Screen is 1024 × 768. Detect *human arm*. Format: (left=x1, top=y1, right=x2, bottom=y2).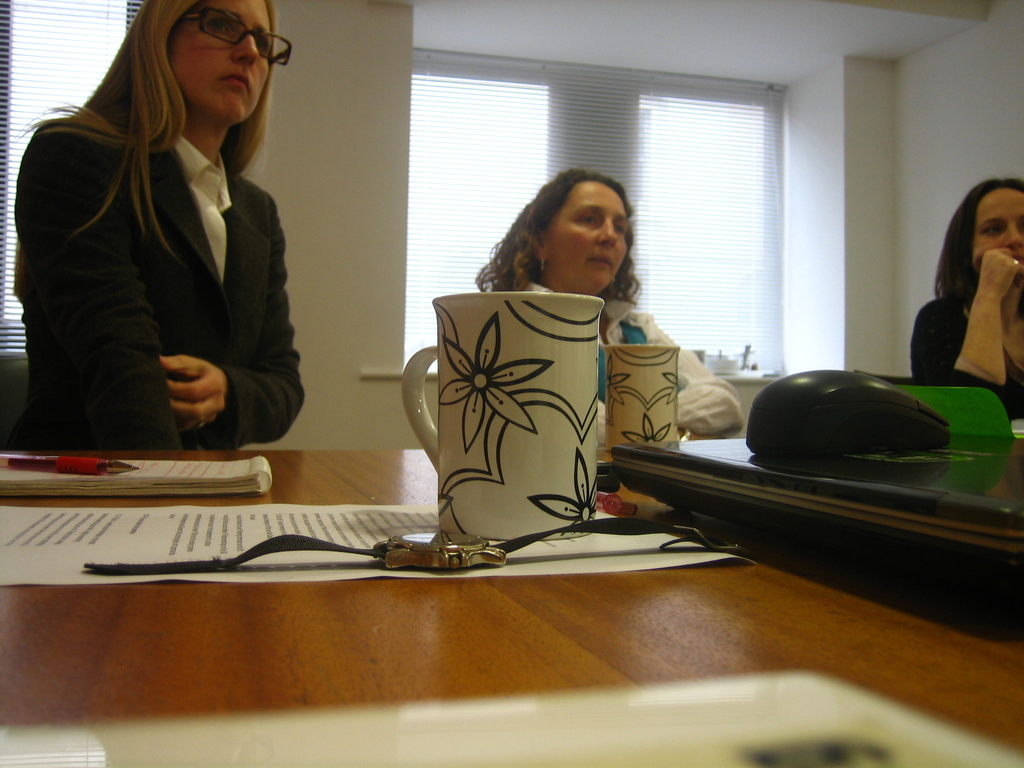
(left=915, top=248, right=1018, bottom=404).
